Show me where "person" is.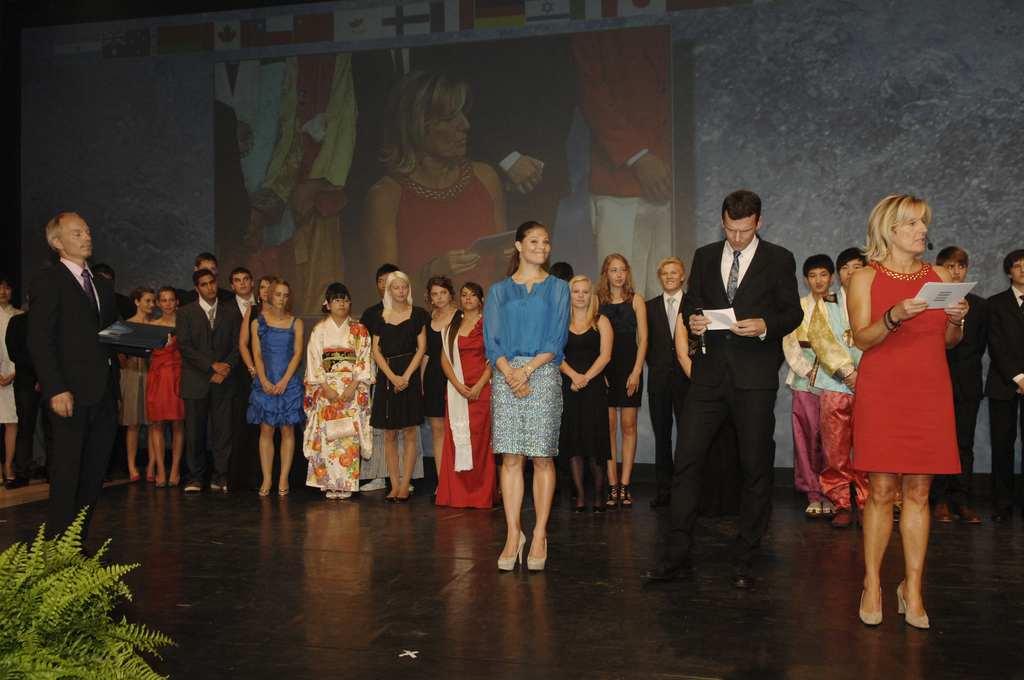
"person" is at 641 259 697 501.
